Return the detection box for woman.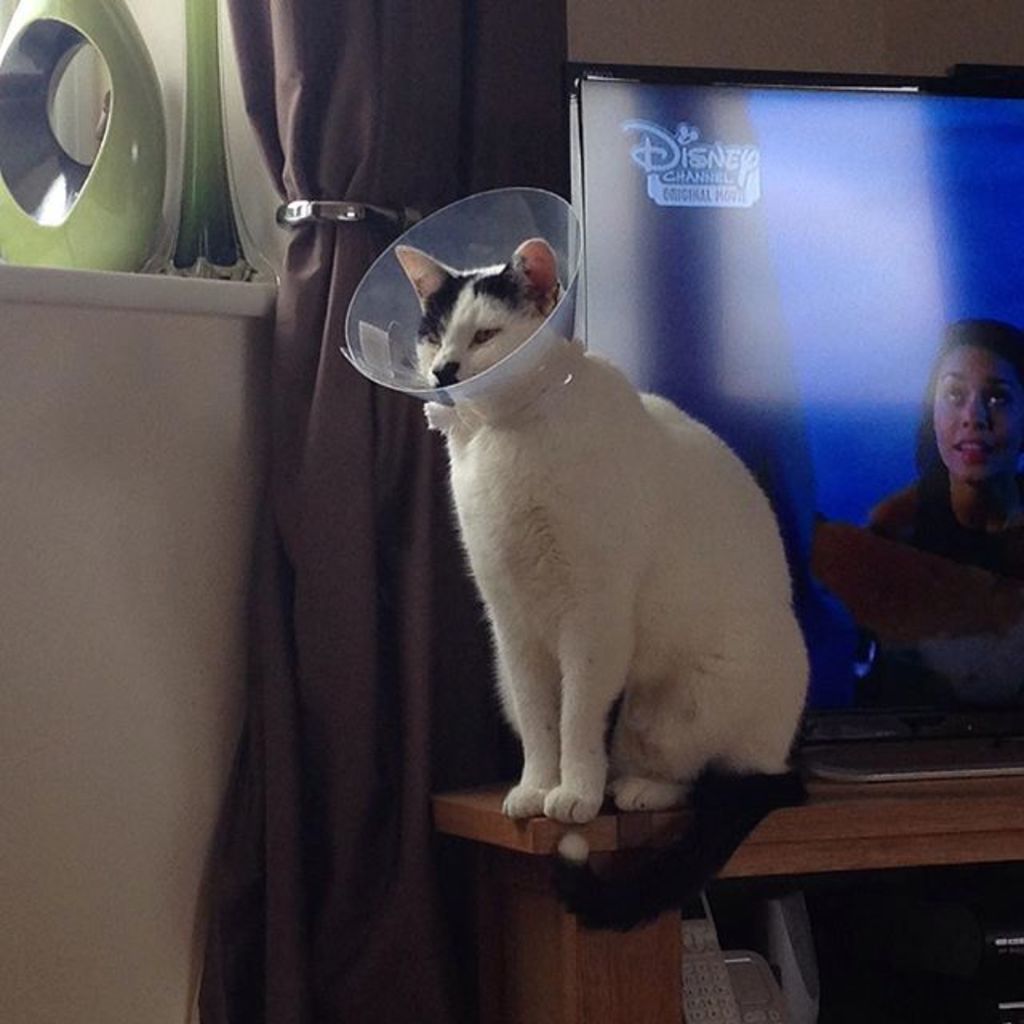
region(856, 304, 1022, 750).
